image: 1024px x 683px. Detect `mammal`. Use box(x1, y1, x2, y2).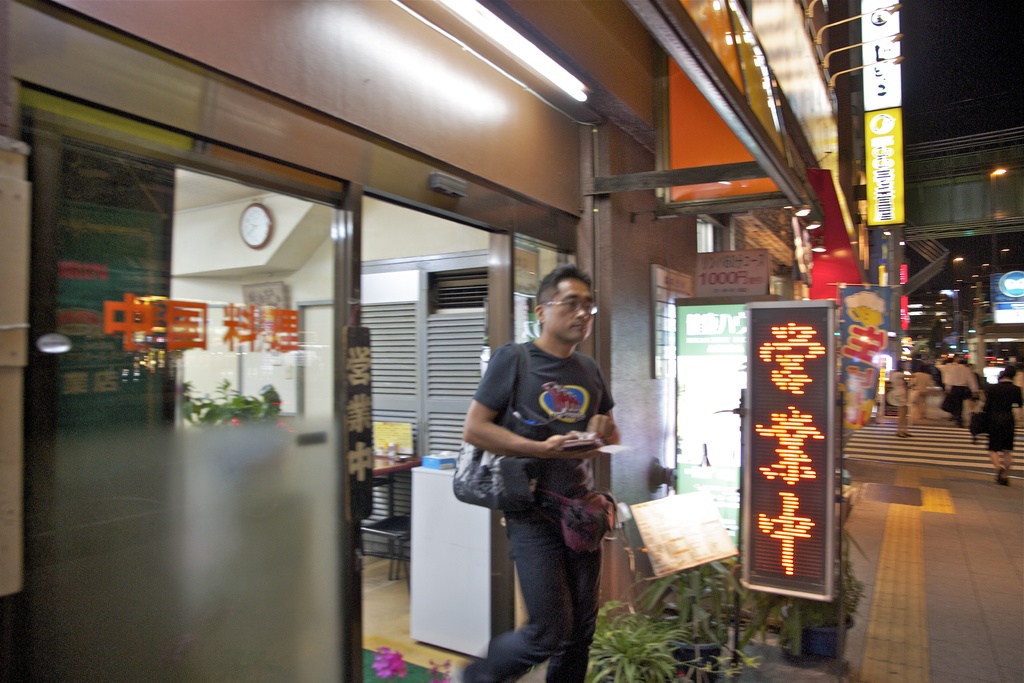
box(961, 362, 976, 420).
